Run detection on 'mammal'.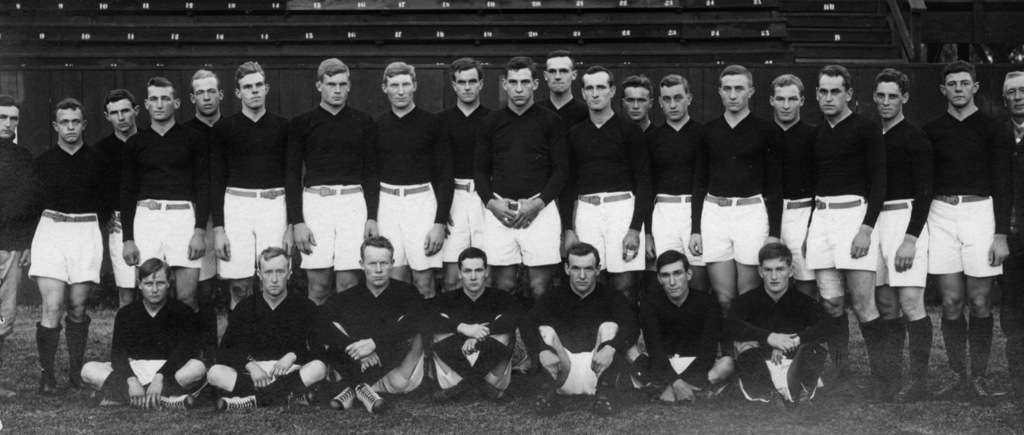
Result: [left=877, top=70, right=937, bottom=406].
